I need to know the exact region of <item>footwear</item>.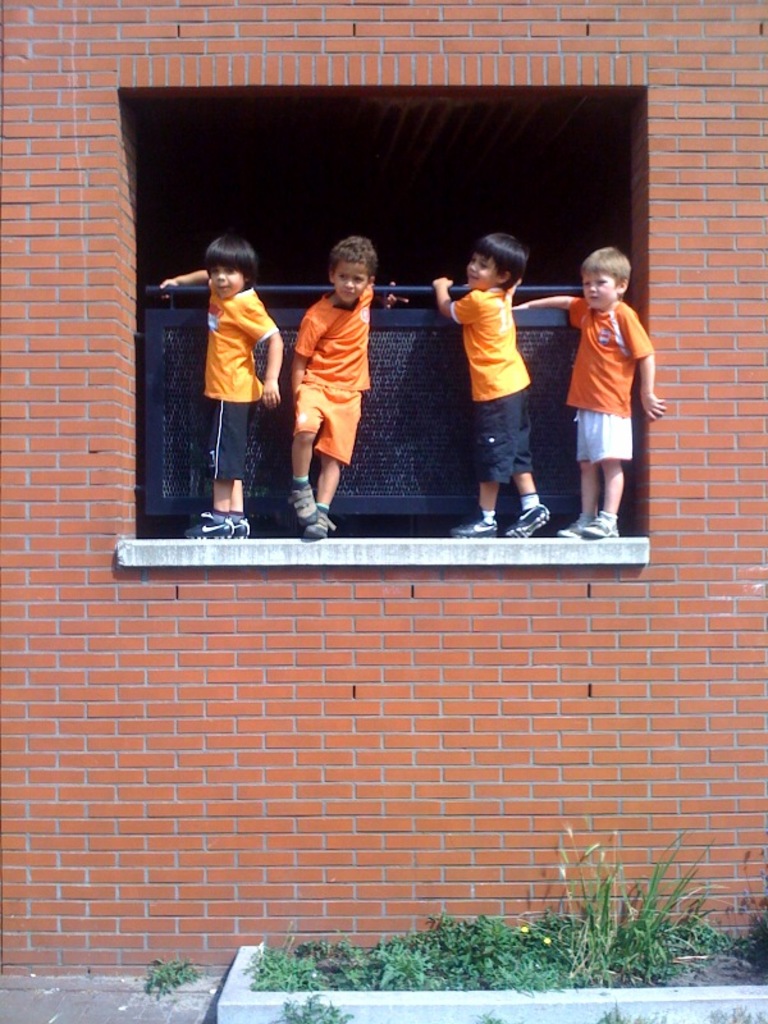
Region: (305, 509, 335, 540).
